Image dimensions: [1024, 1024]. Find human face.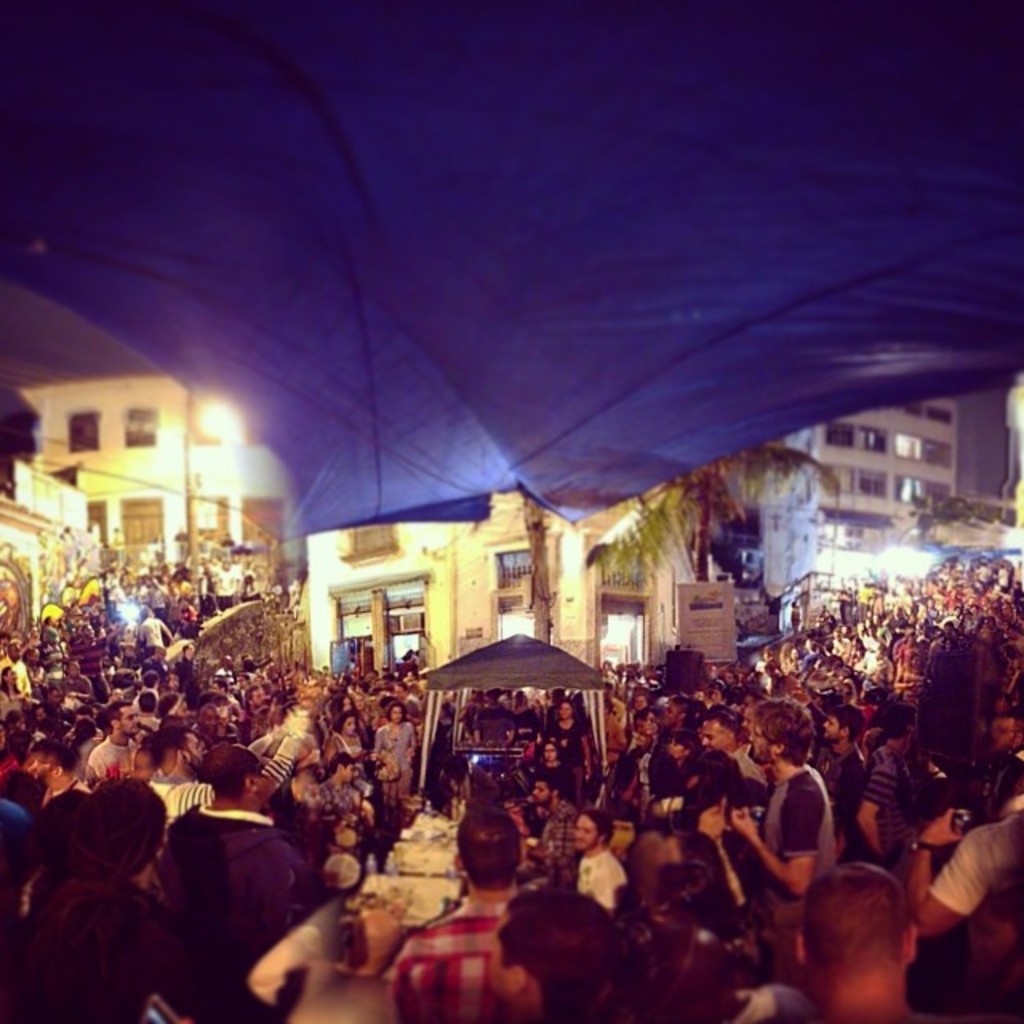
left=118, top=706, right=133, bottom=739.
